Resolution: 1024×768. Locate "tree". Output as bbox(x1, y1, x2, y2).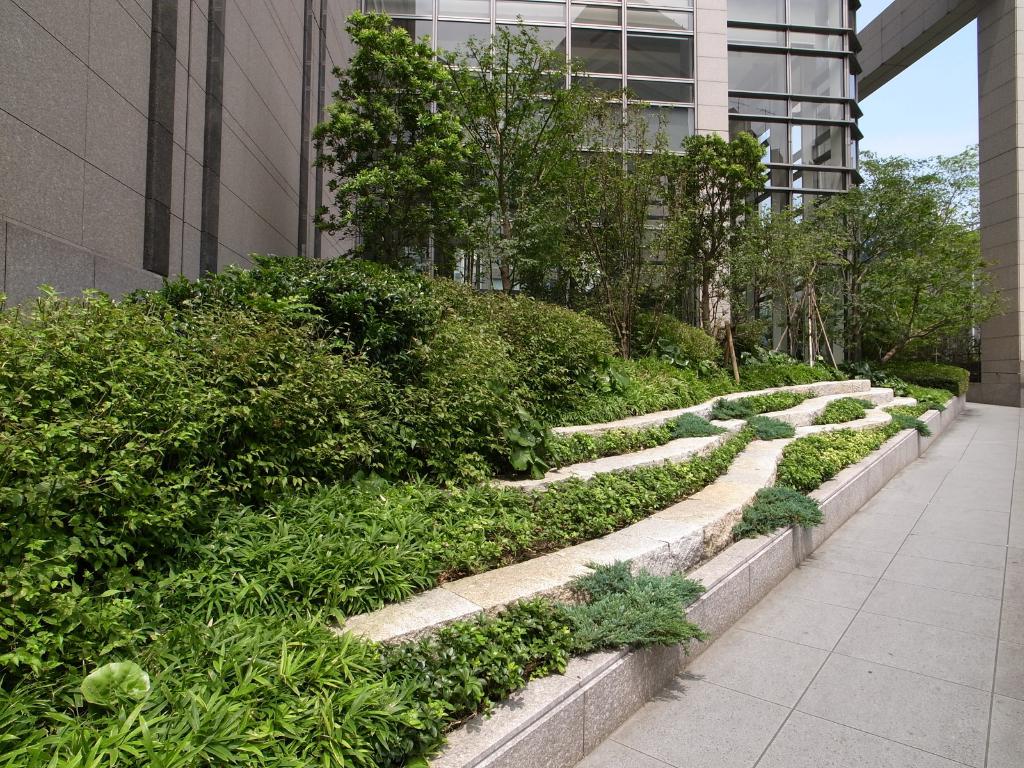
bbox(303, 13, 490, 273).
